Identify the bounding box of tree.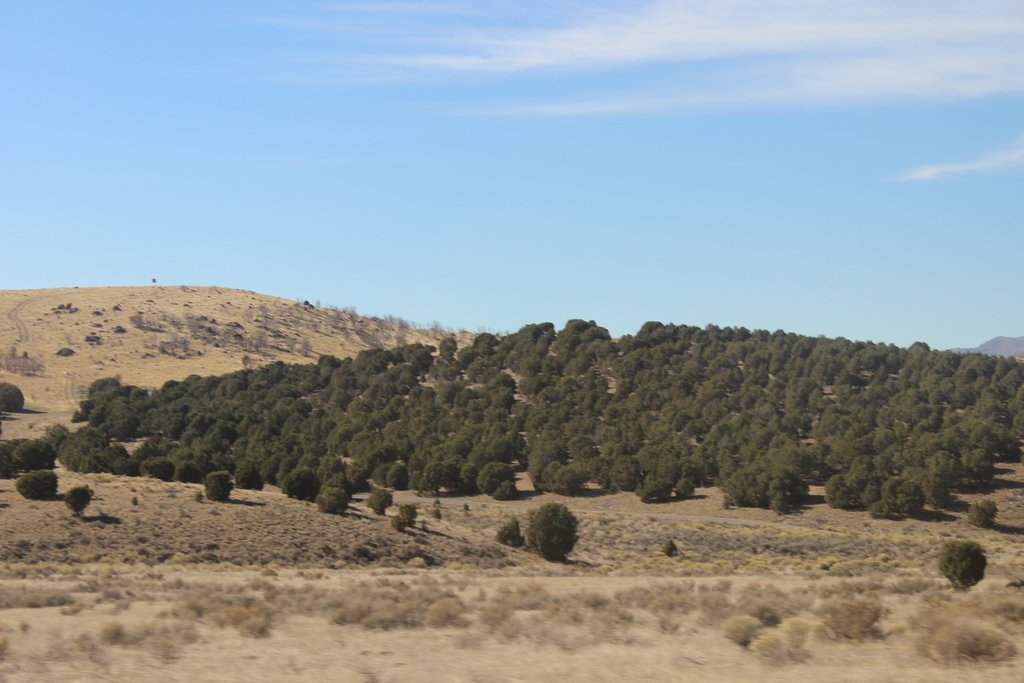
box(399, 503, 419, 525).
